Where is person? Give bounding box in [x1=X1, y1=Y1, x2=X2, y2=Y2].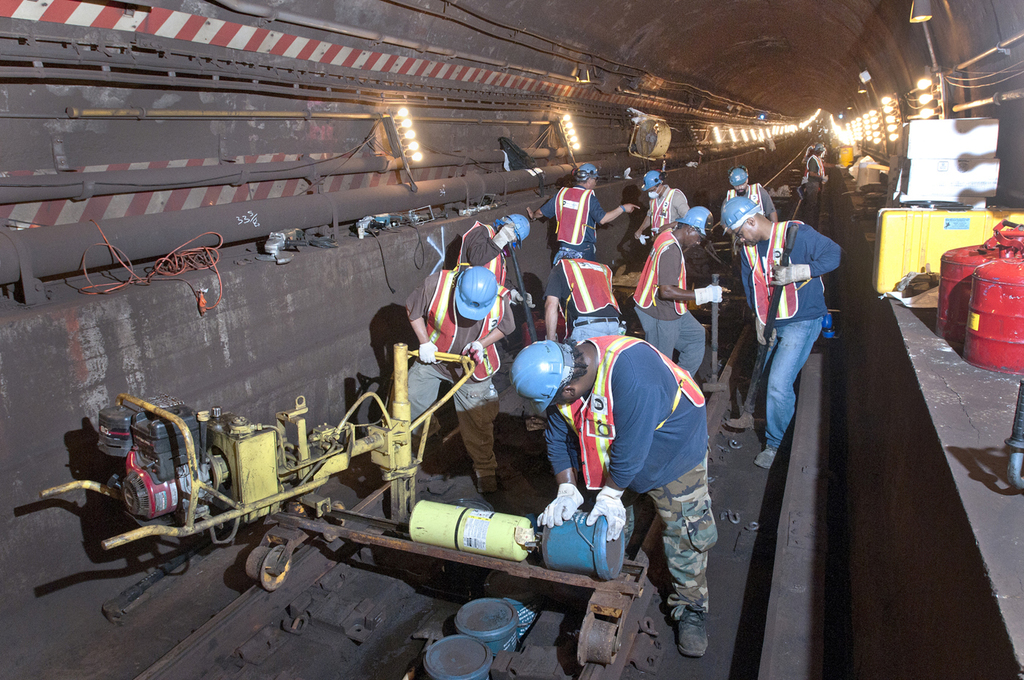
[x1=407, y1=268, x2=517, y2=501].
